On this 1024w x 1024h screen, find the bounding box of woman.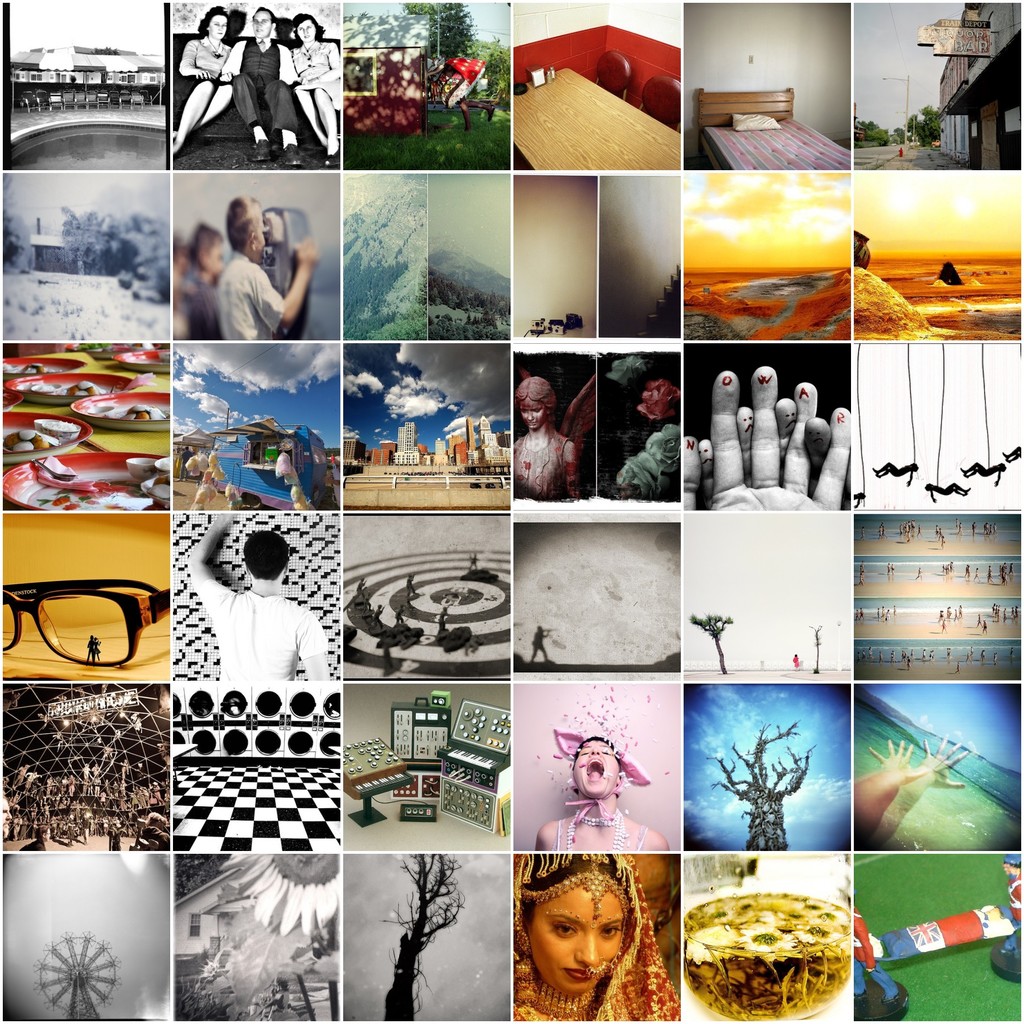
Bounding box: [495,845,697,1013].
